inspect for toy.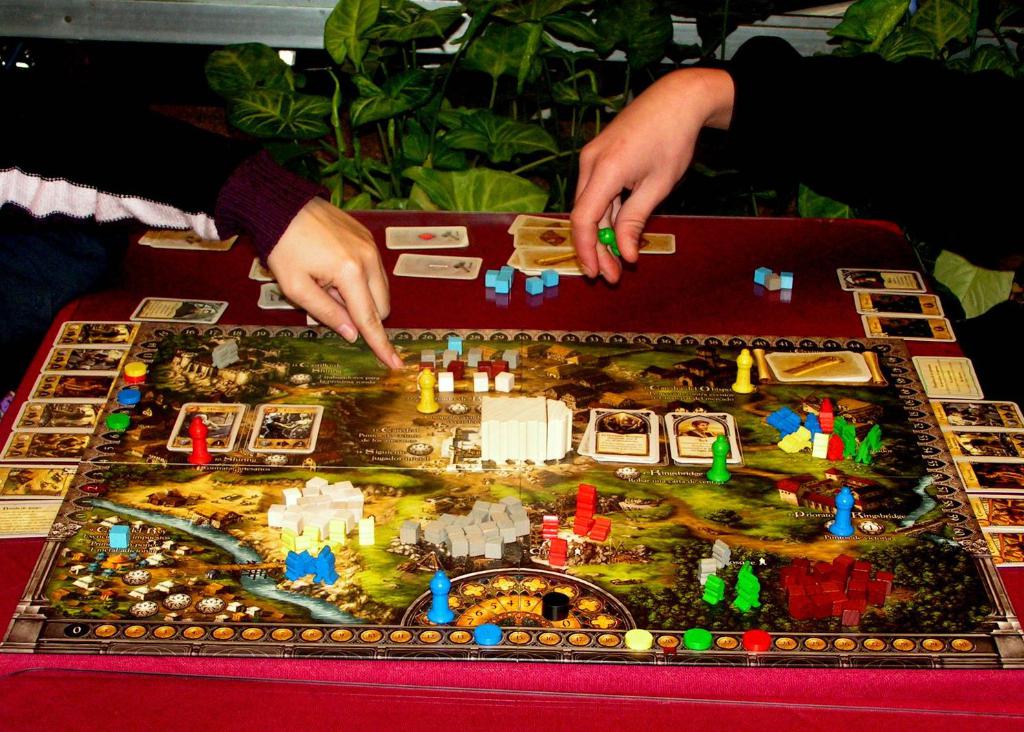
Inspection: [824,485,853,541].
